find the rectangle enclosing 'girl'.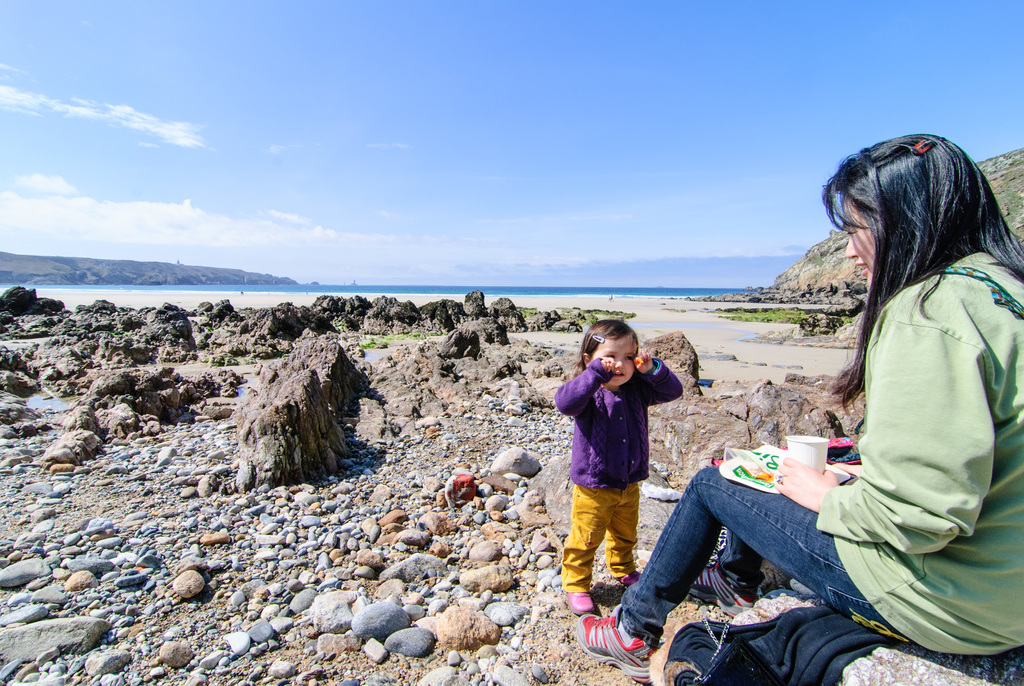
(556, 320, 683, 614).
